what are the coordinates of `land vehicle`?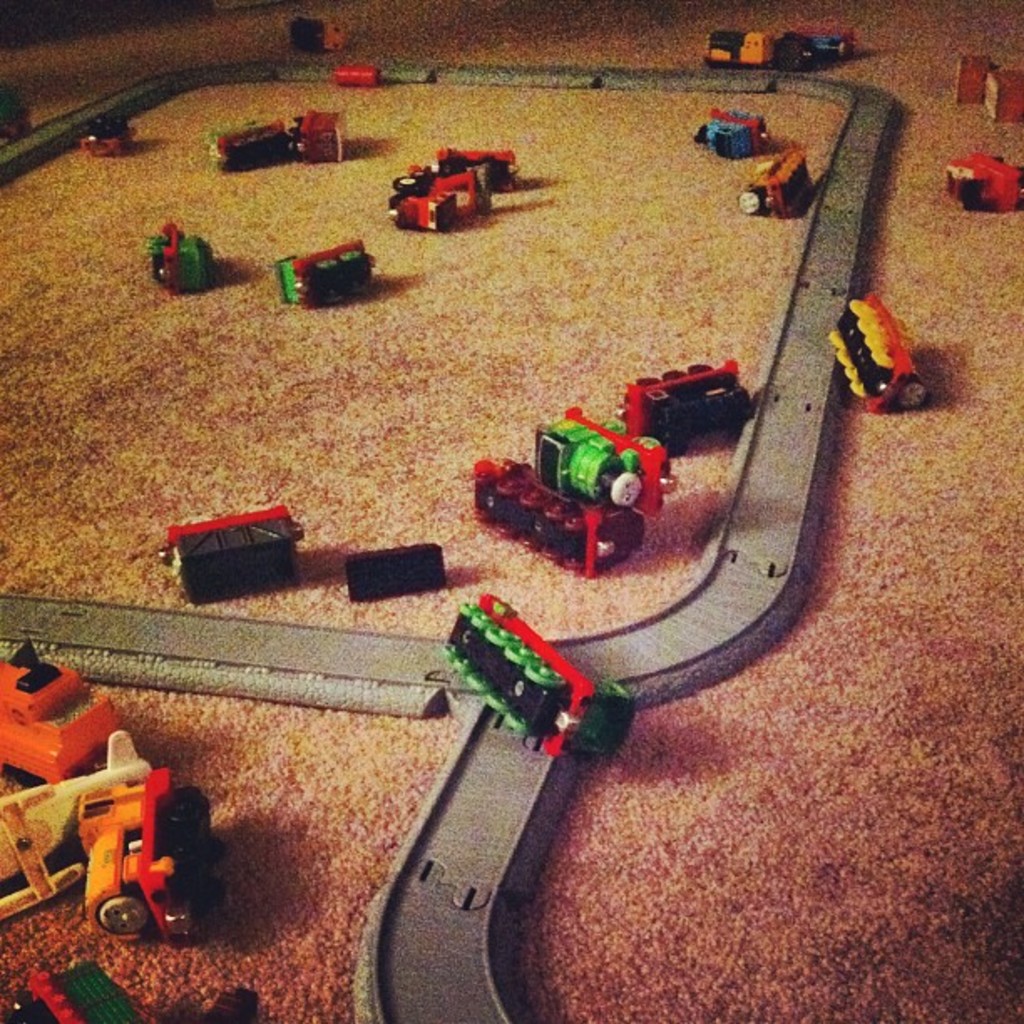
[x1=937, y1=147, x2=1022, y2=214].
